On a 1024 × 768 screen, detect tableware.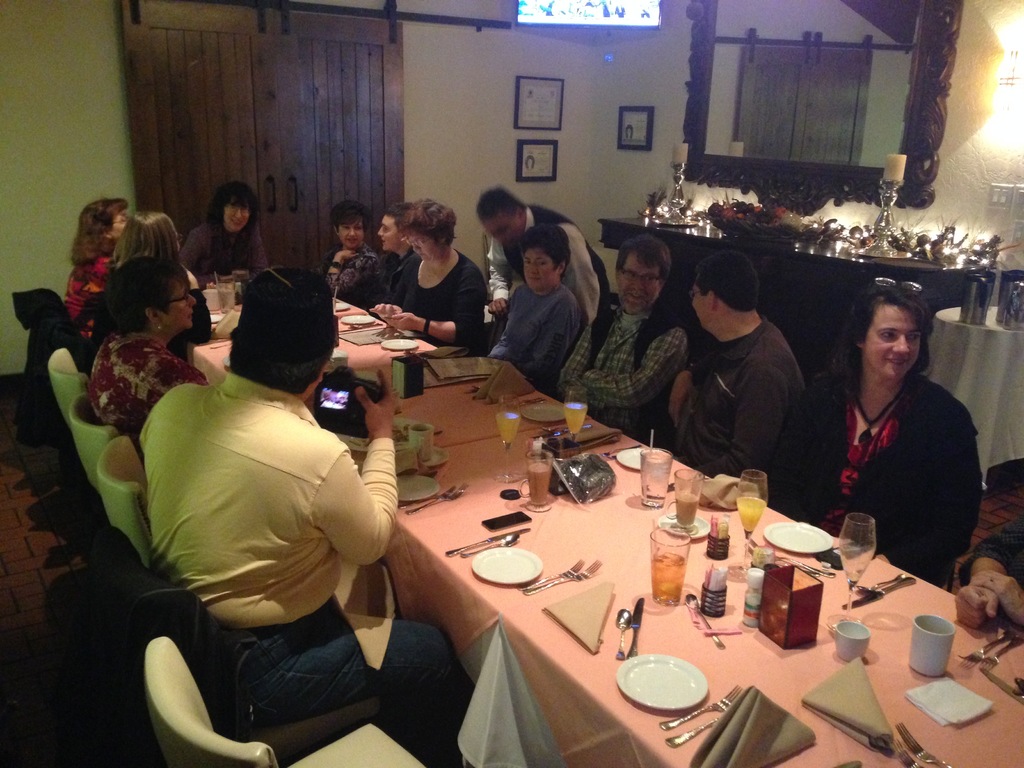
bbox(649, 522, 691, 606).
